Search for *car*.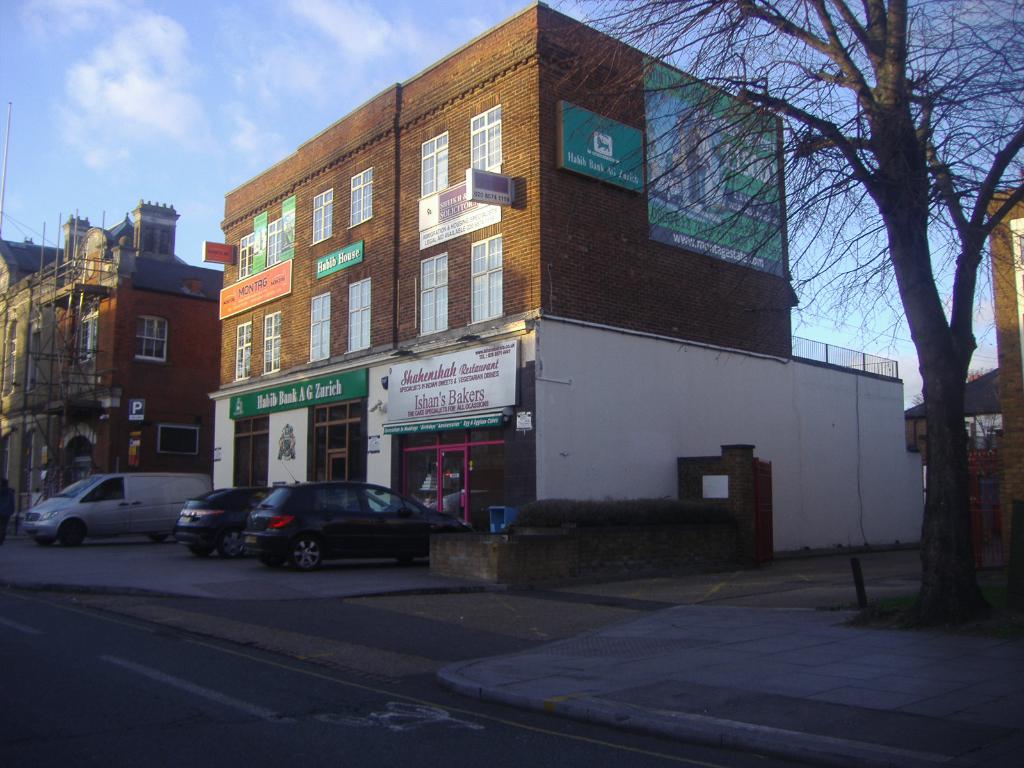
Found at box=[243, 462, 473, 568].
